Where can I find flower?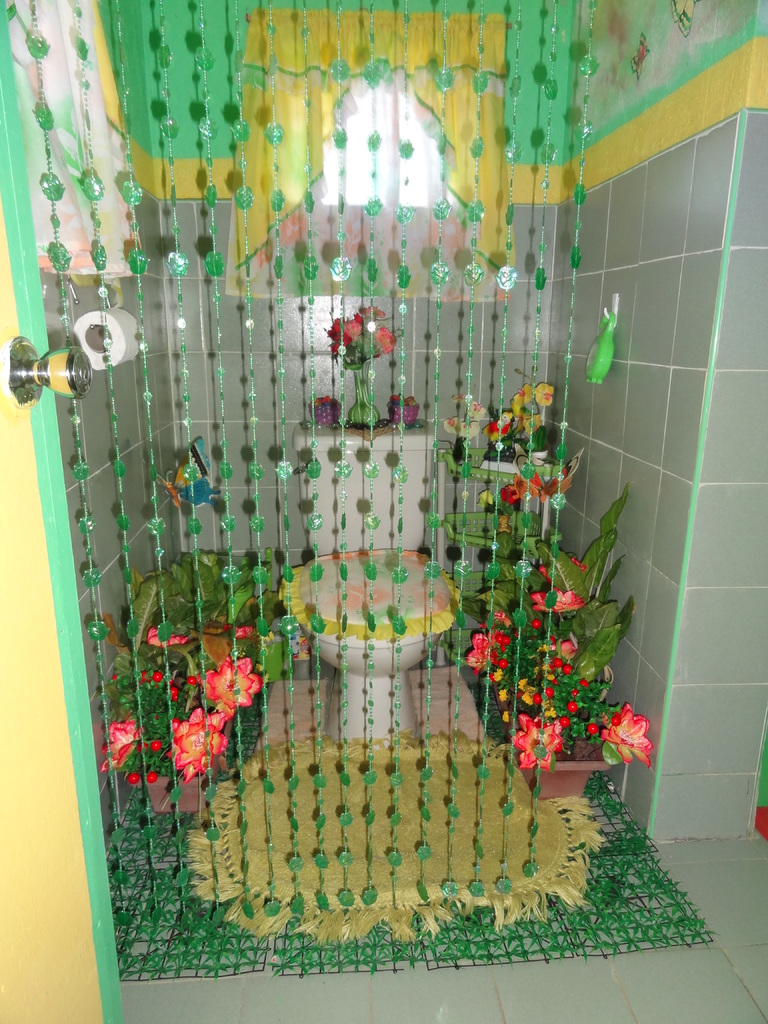
You can find it at 531,588,584,617.
